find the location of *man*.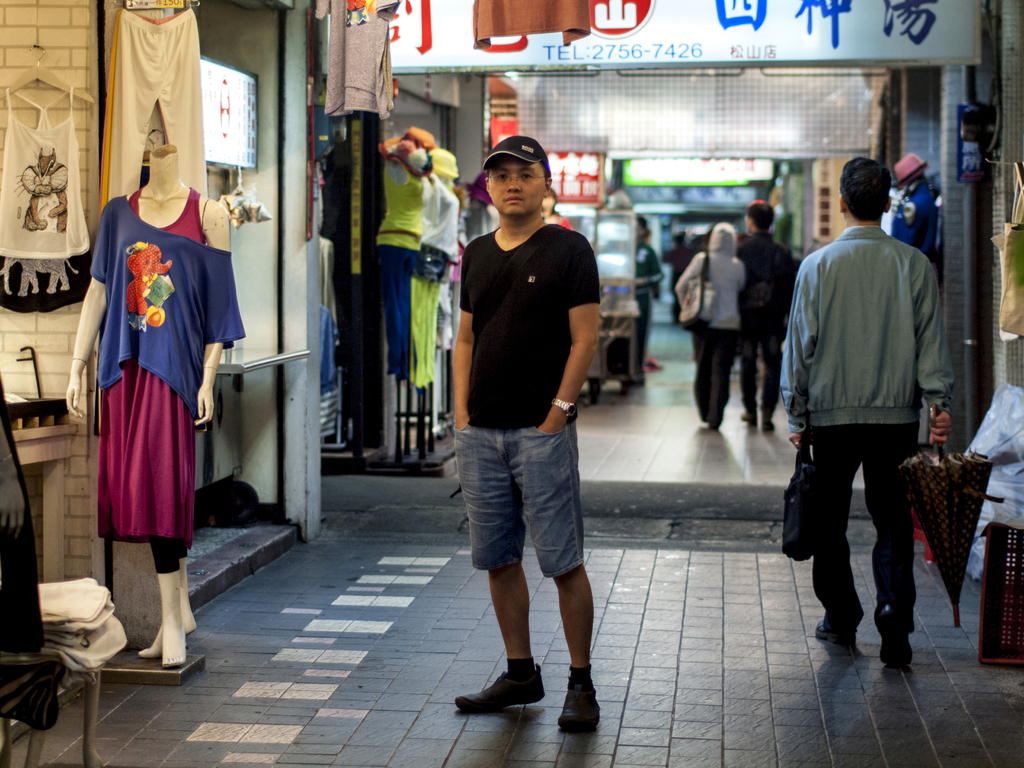
Location: BBox(734, 199, 795, 435).
